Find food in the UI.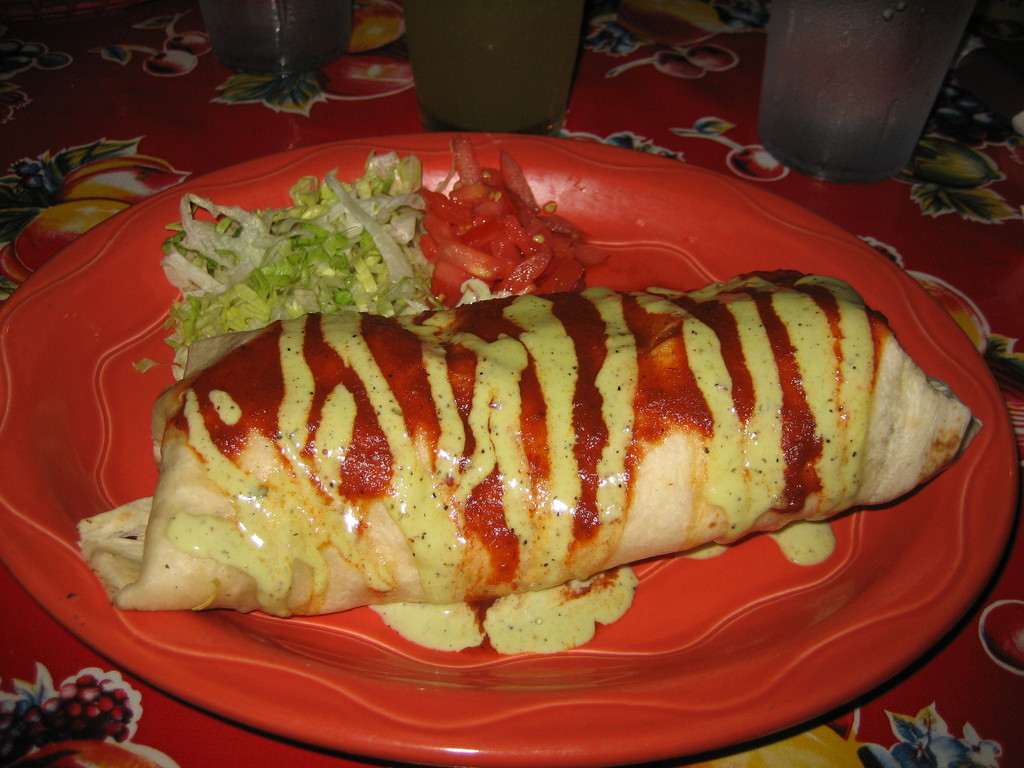
UI element at rect(669, 116, 793, 182).
